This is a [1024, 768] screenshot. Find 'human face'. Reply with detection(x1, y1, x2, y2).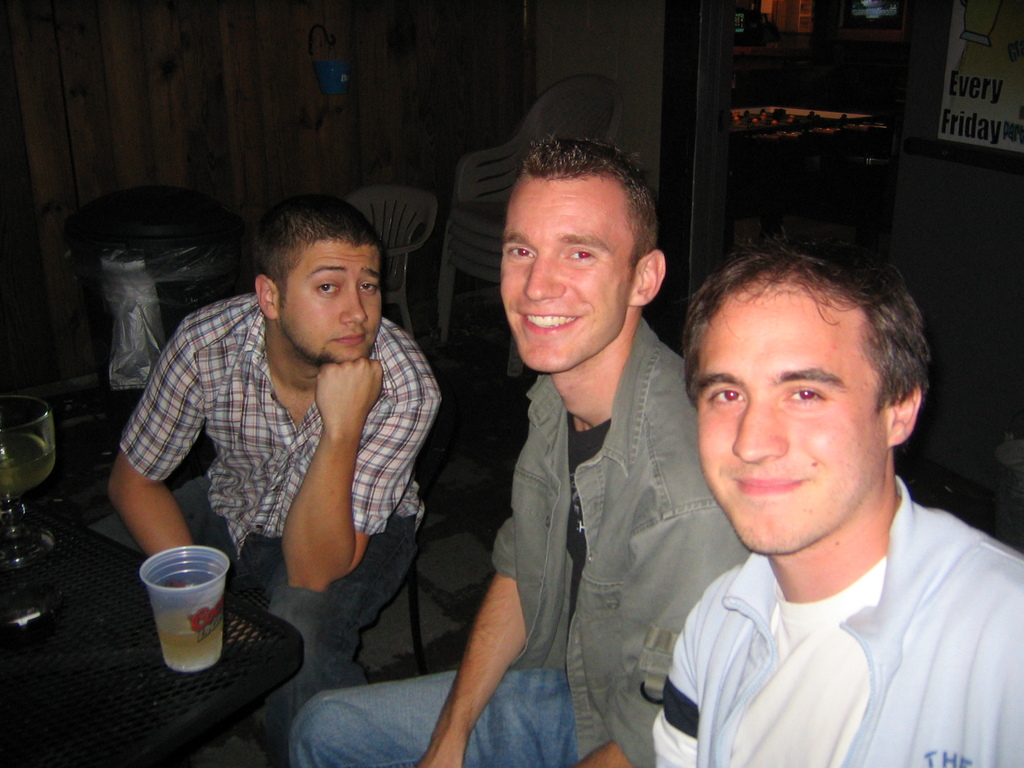
detection(698, 294, 886, 553).
